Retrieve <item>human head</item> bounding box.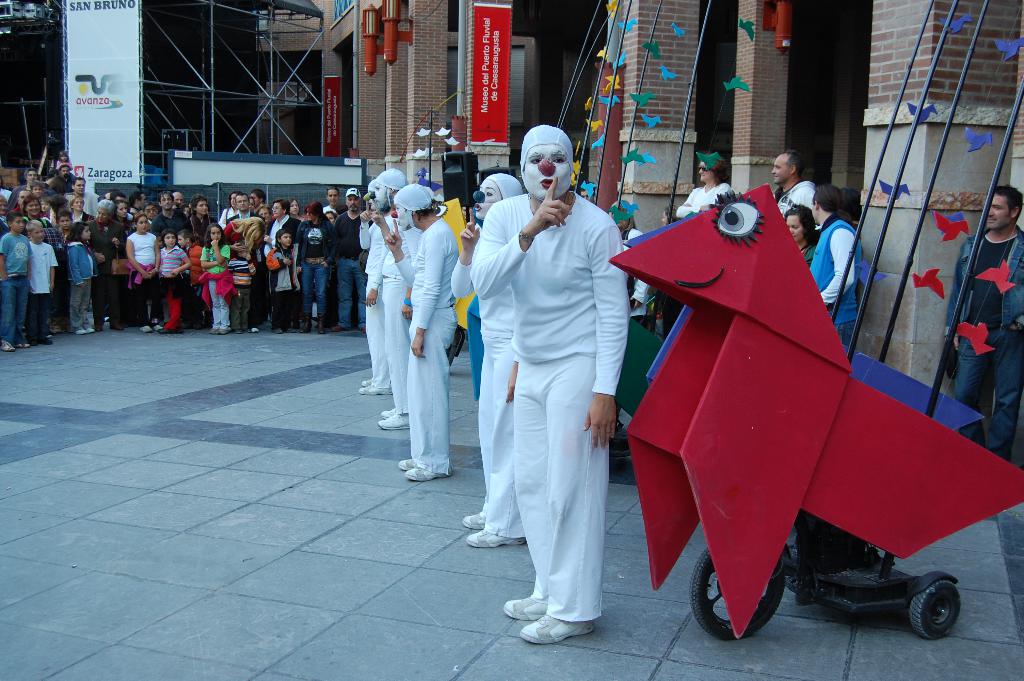
Bounding box: rect(26, 179, 47, 197).
